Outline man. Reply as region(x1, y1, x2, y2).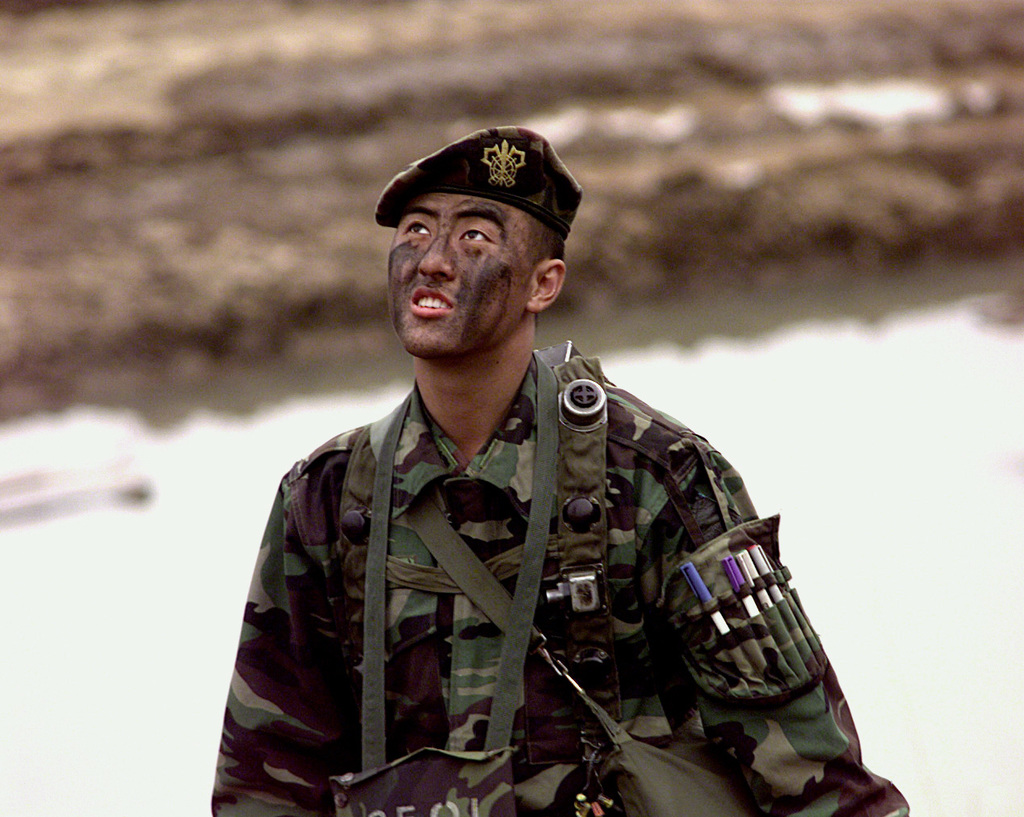
region(187, 57, 850, 816).
